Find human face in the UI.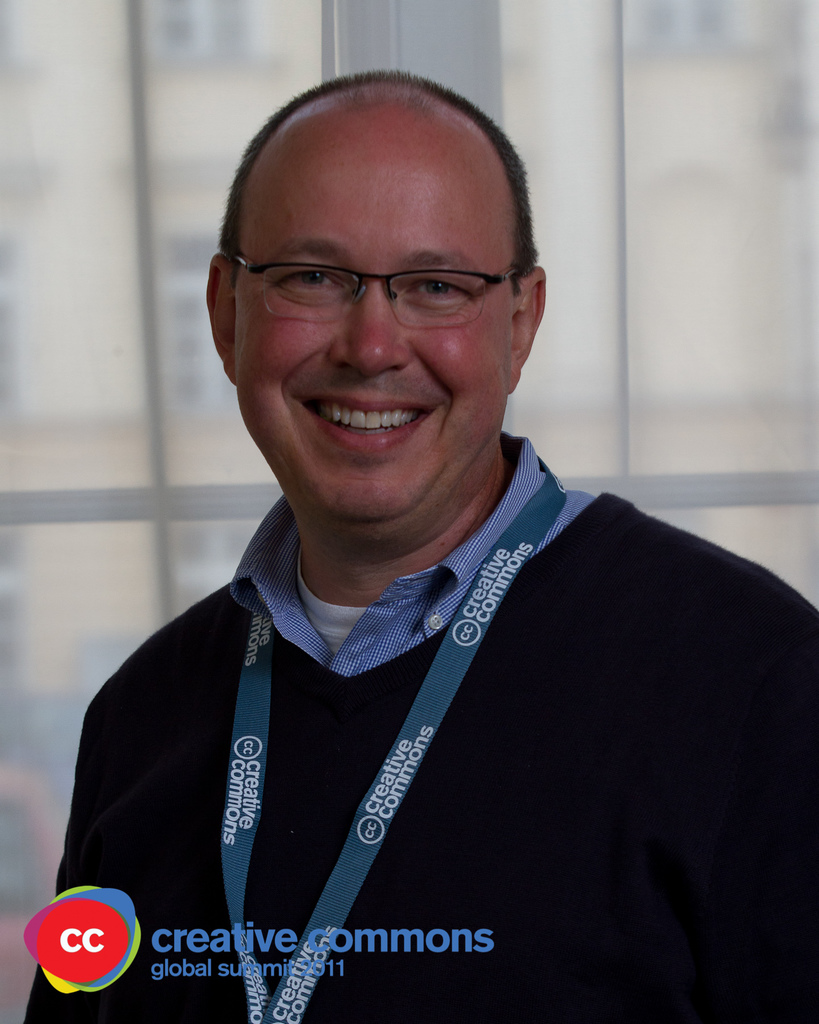
UI element at 229/140/505/534.
